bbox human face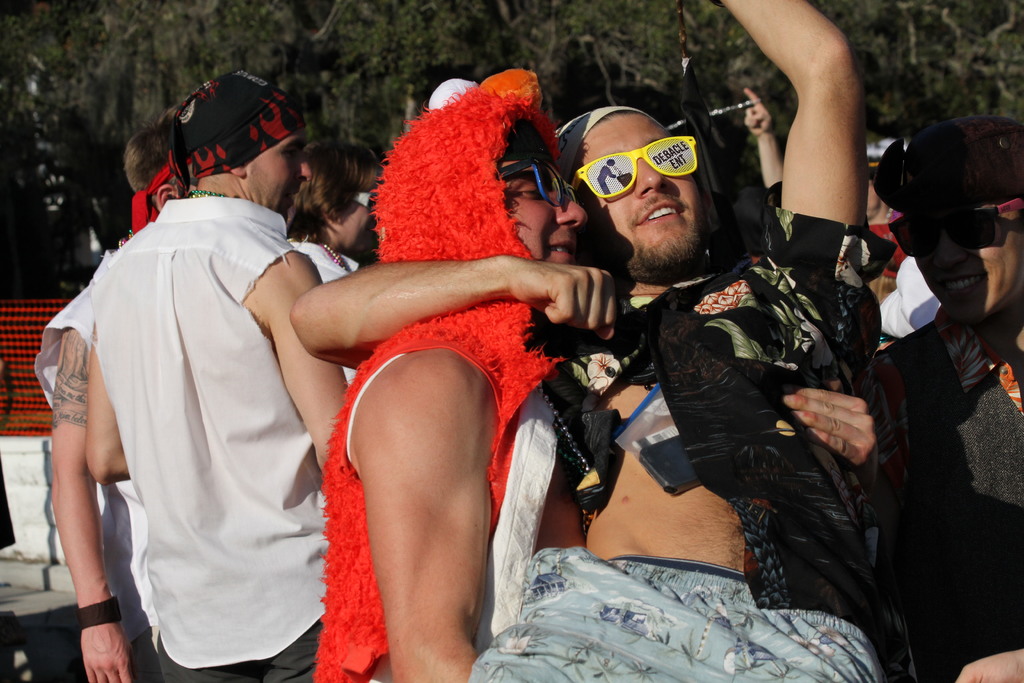
<box>497,149,585,267</box>
